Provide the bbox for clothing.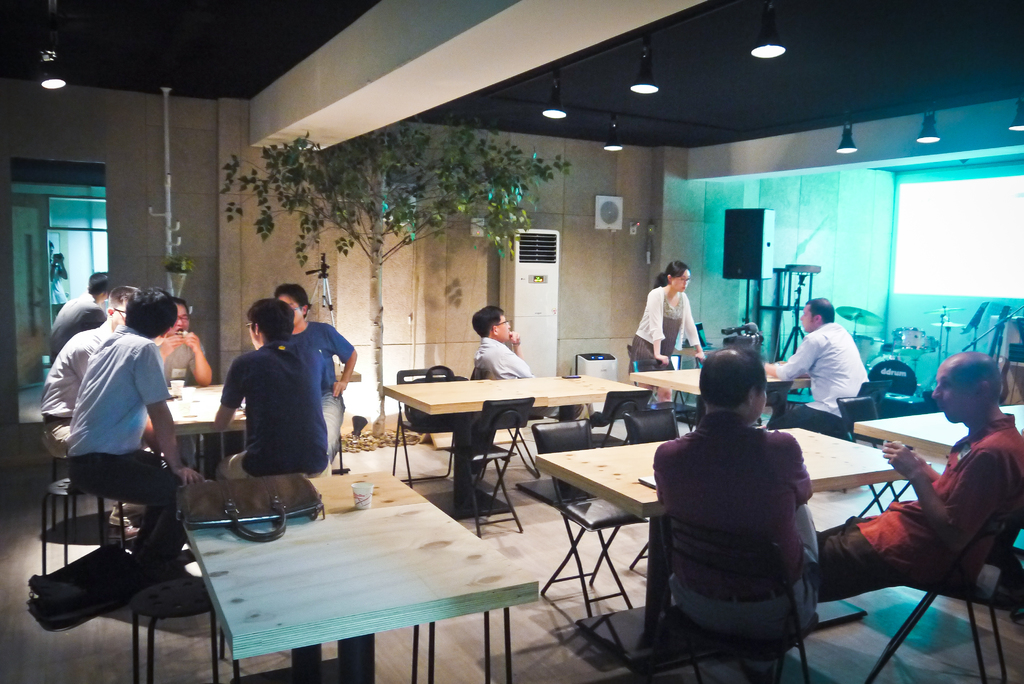
[x1=772, y1=314, x2=874, y2=421].
